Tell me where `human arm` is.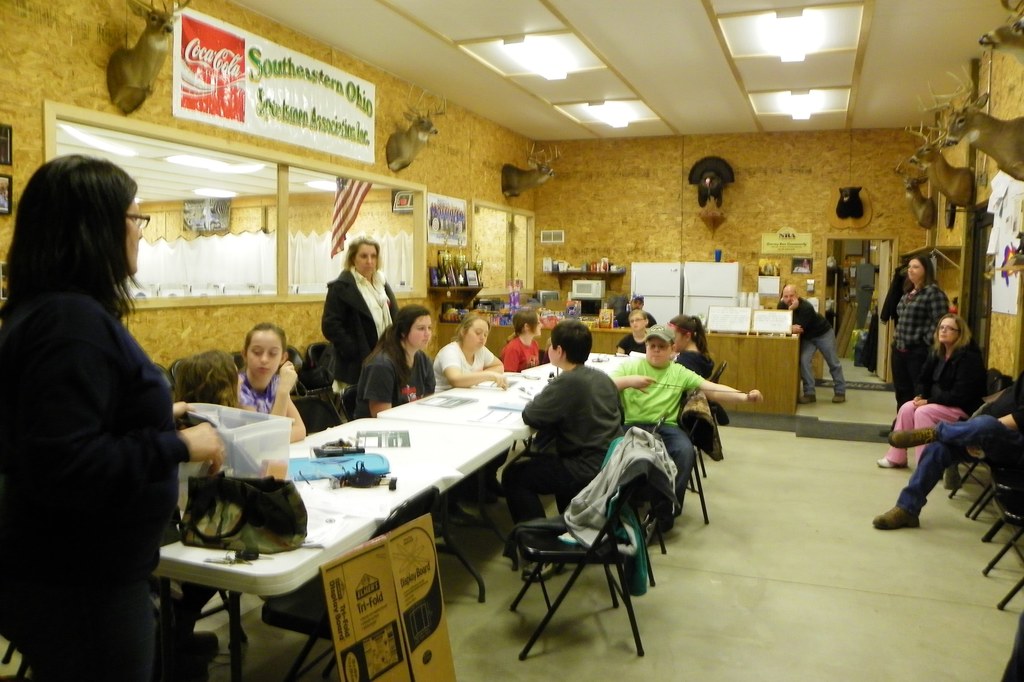
`human arm` is at 285 395 311 444.
